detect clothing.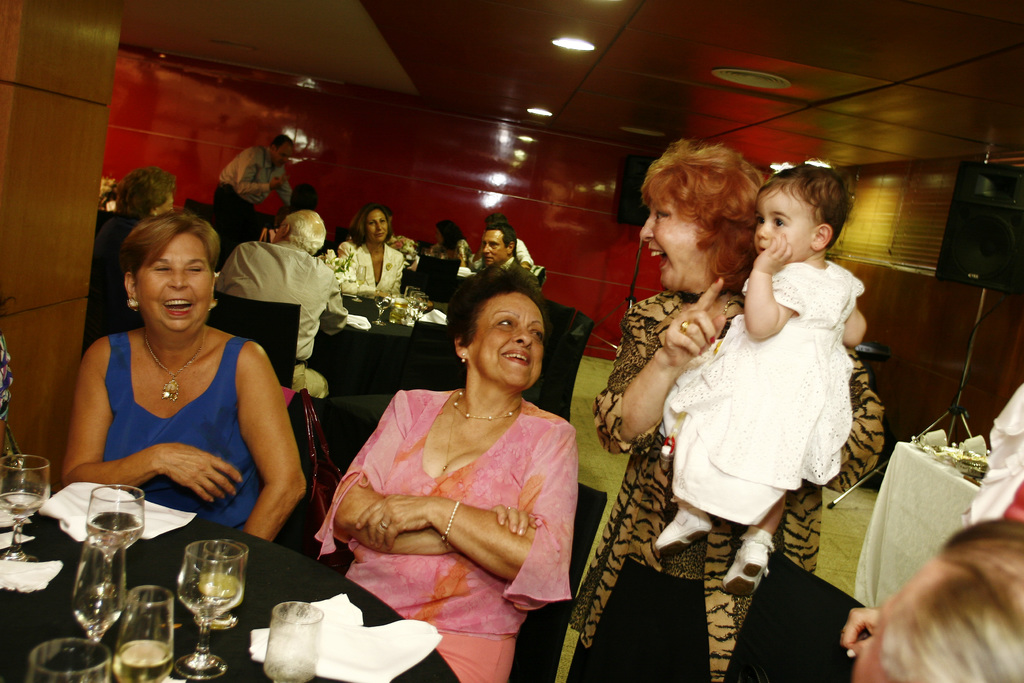
Detected at (93,322,303,534).
